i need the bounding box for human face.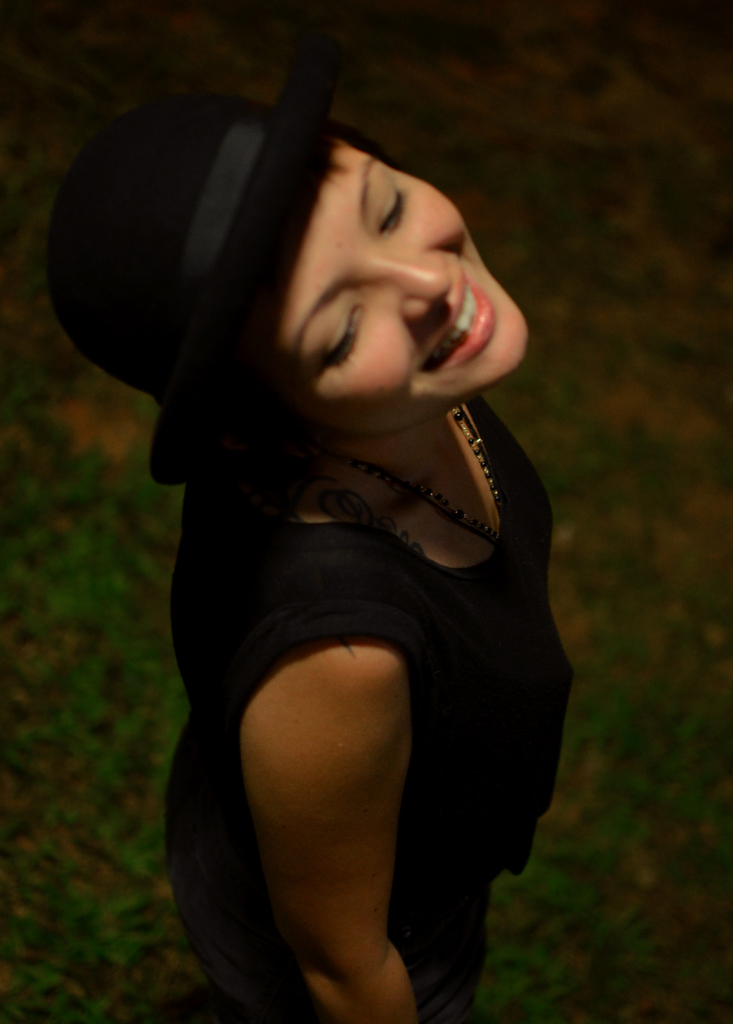
Here it is: Rect(291, 146, 531, 435).
